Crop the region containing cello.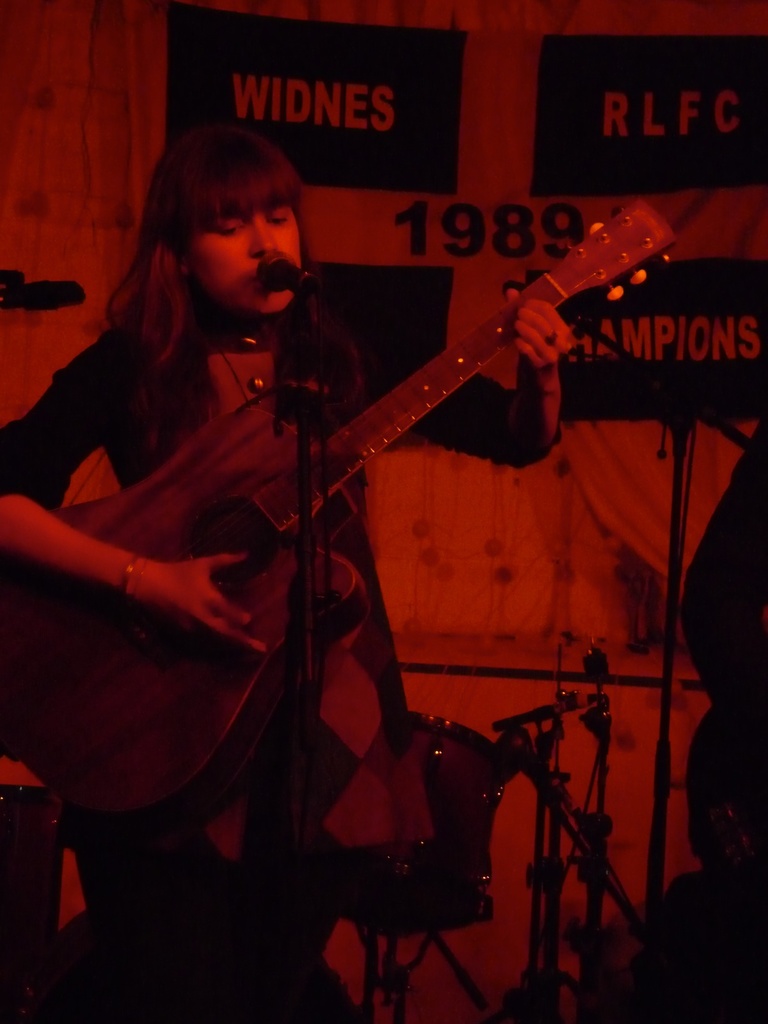
Crop region: 0:168:691:840.
